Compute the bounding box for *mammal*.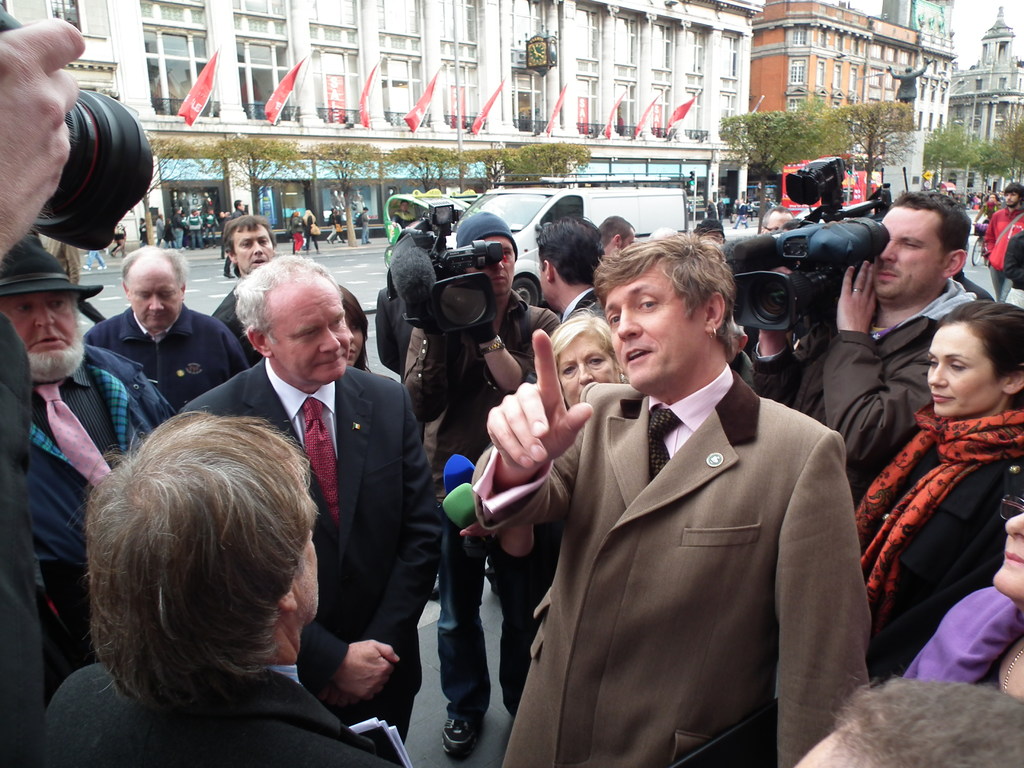
301, 209, 321, 253.
